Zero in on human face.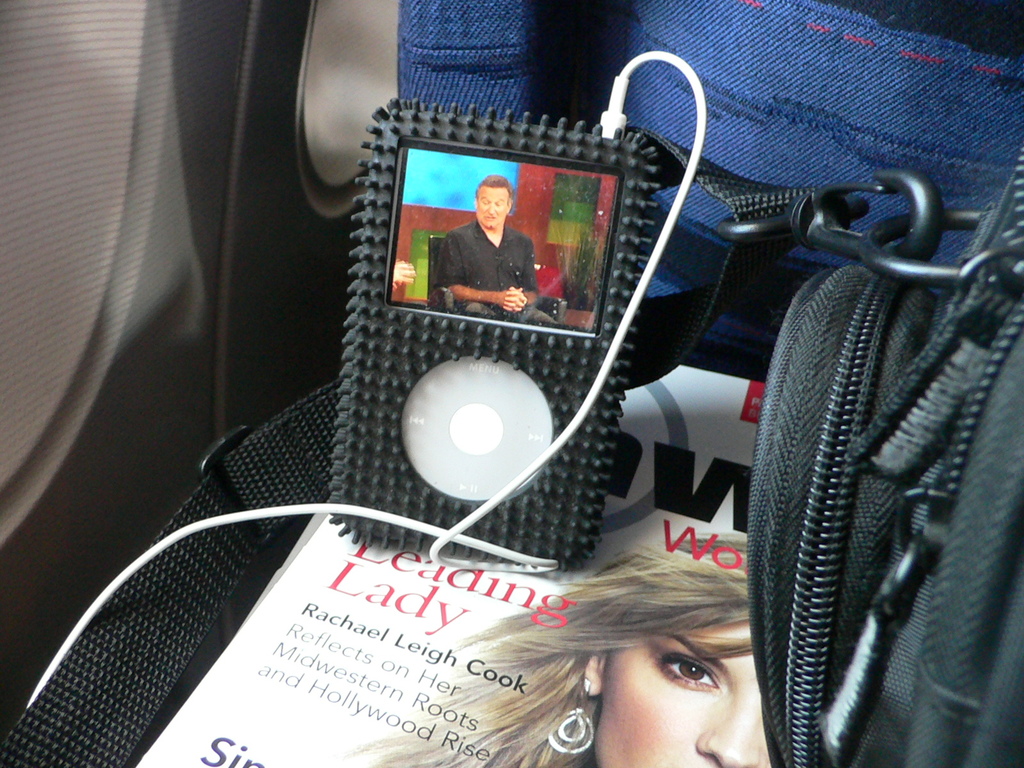
Zeroed in: [476,185,509,226].
